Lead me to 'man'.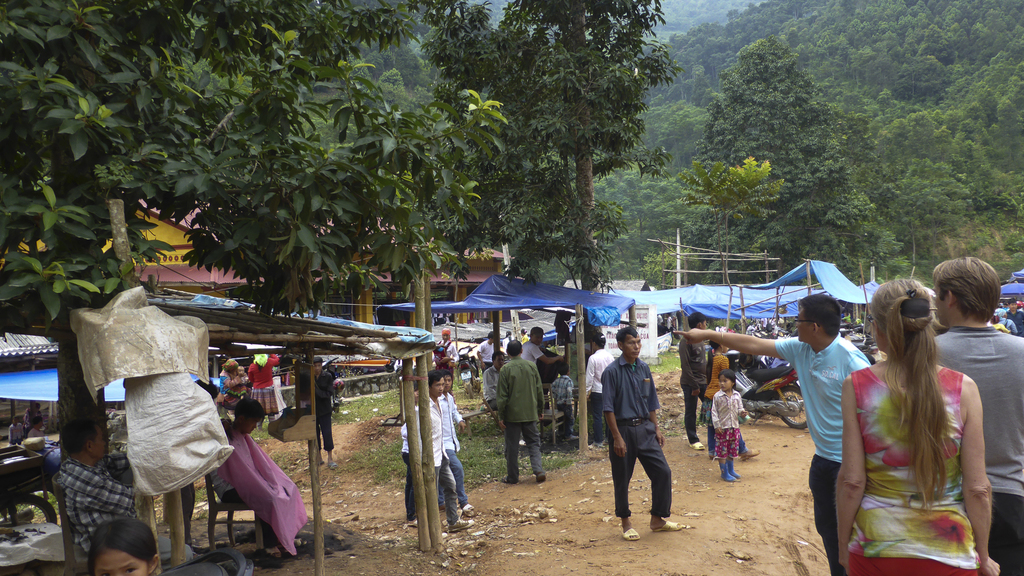
Lead to [left=1013, top=299, right=1023, bottom=333].
